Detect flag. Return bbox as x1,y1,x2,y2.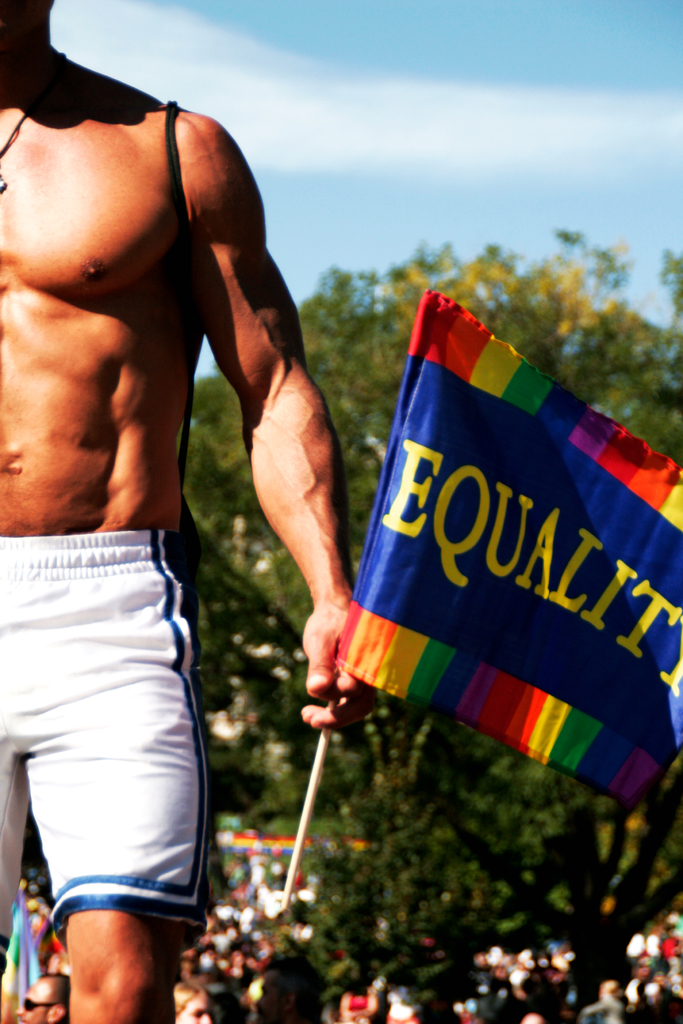
324,267,666,841.
